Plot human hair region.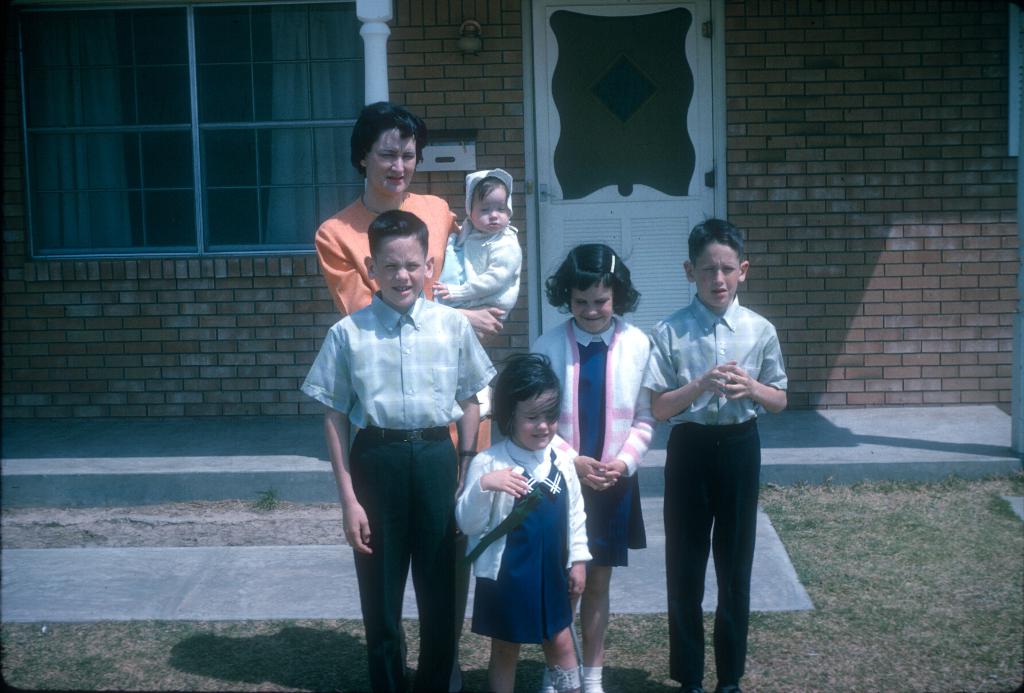
Plotted at 470:176:506:214.
